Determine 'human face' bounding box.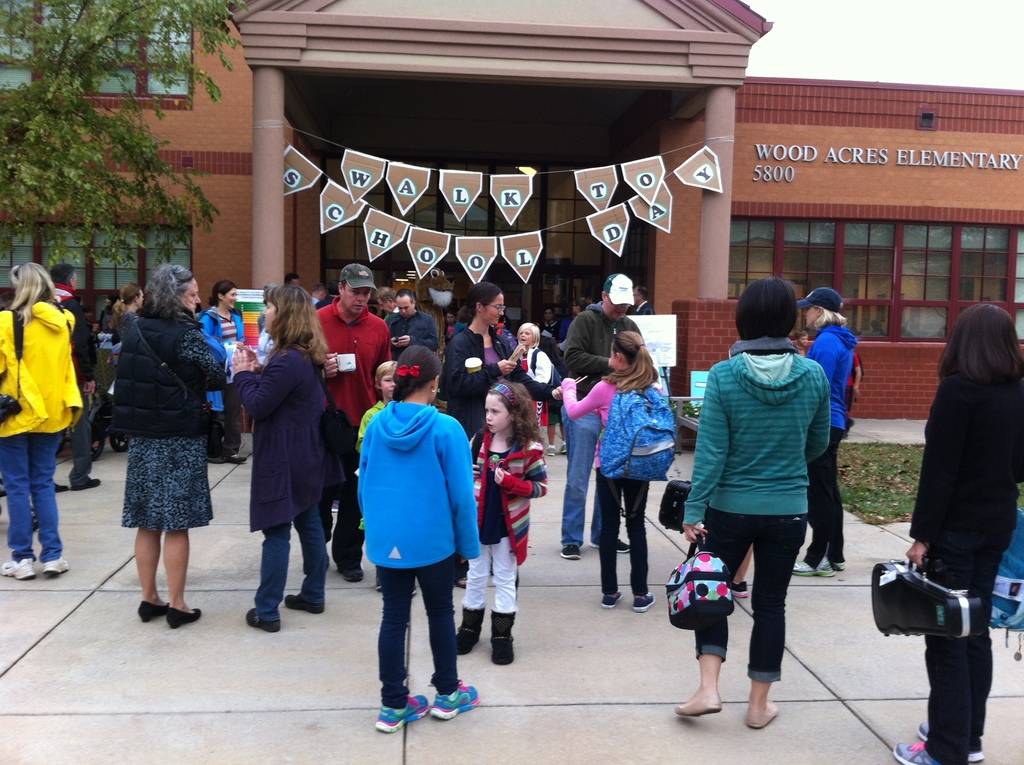
Determined: [x1=519, y1=331, x2=536, y2=344].
